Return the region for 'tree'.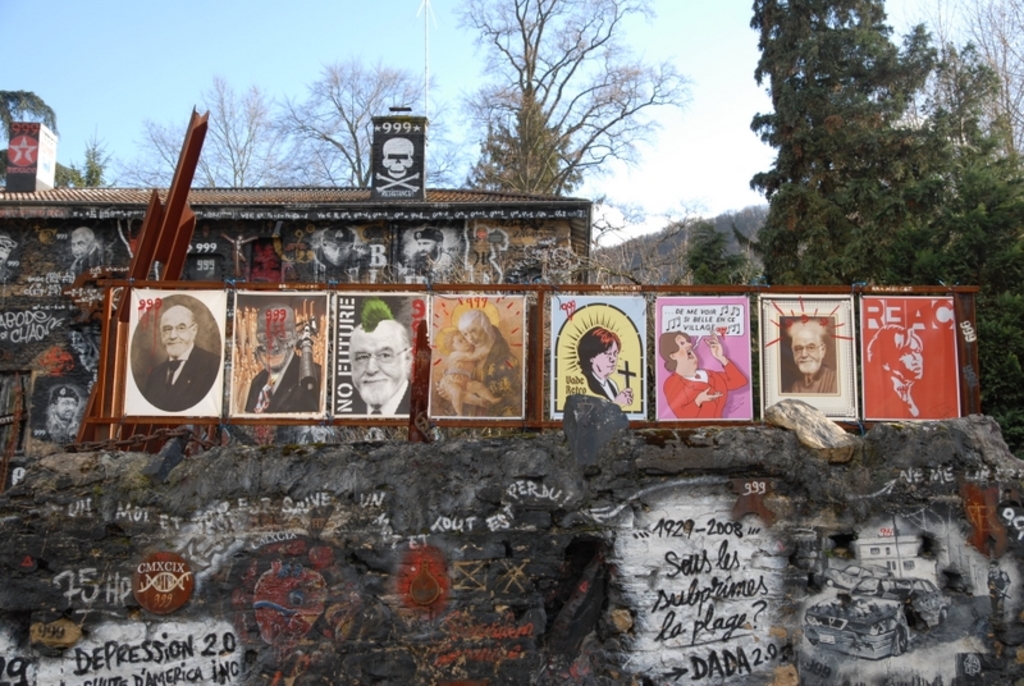
110/122/183/192.
